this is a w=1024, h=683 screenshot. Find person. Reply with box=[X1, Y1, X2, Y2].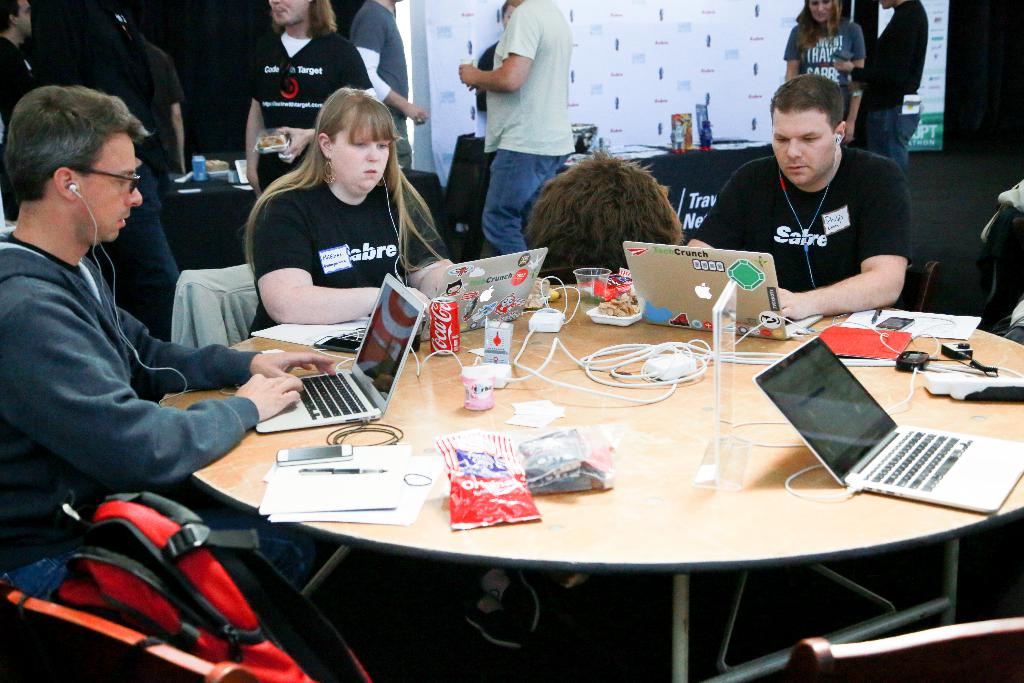
box=[244, 0, 374, 194].
